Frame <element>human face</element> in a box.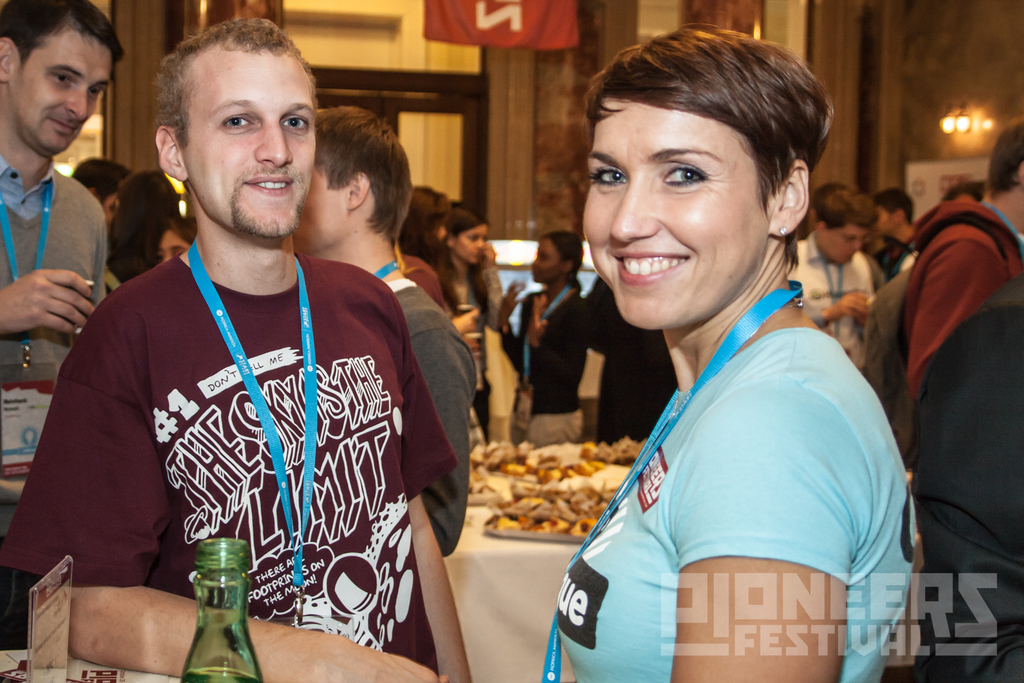
[292, 162, 349, 253].
